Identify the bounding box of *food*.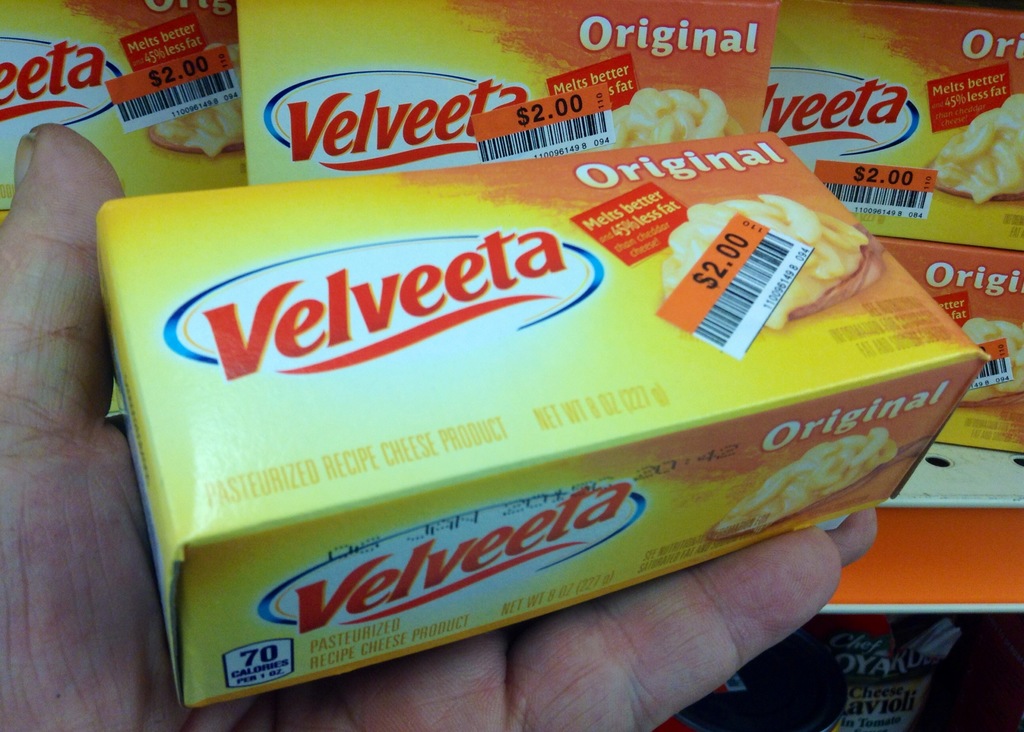
rect(932, 92, 1023, 207).
